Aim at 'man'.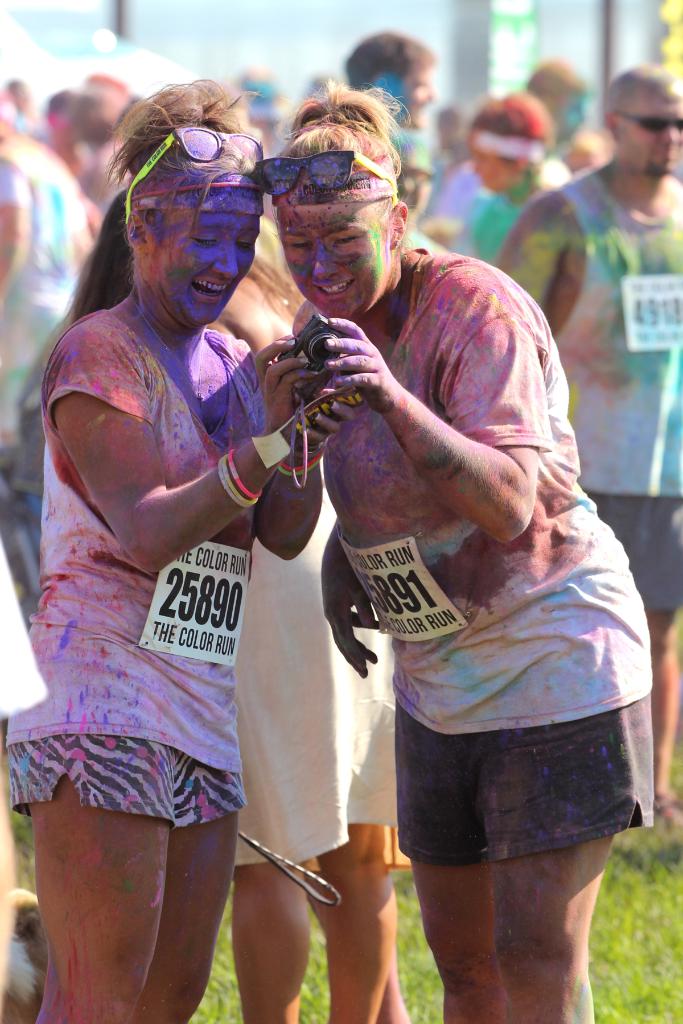
Aimed at box=[0, 124, 118, 470].
